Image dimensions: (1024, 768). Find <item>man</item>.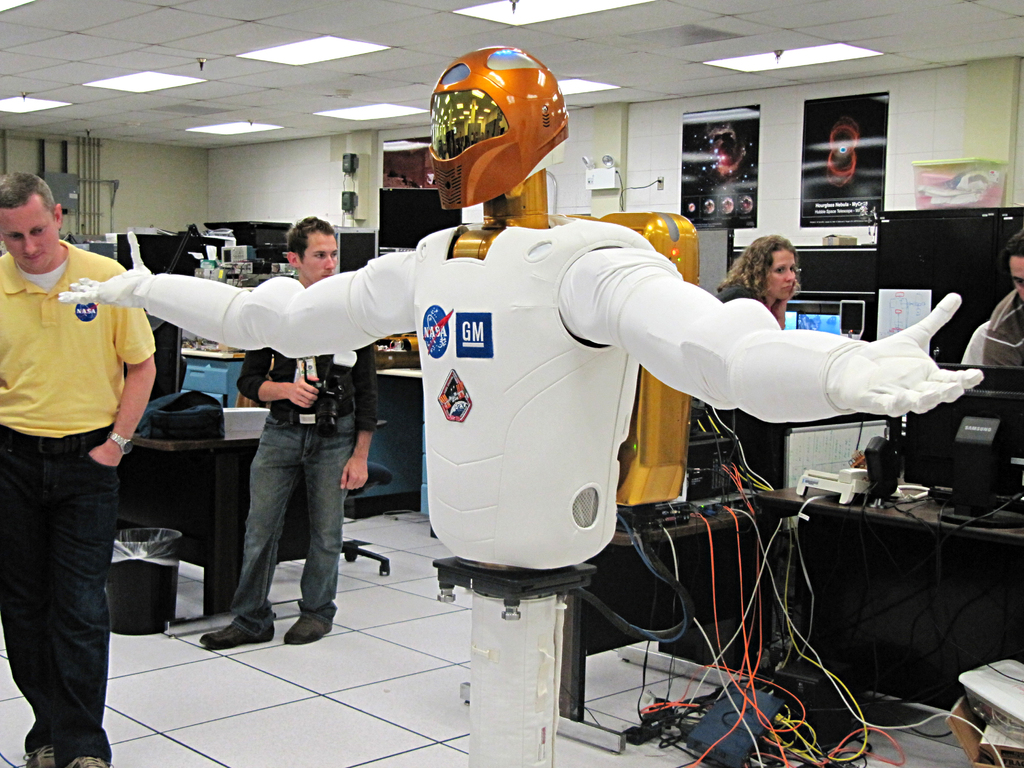
x1=0, y1=163, x2=170, y2=739.
